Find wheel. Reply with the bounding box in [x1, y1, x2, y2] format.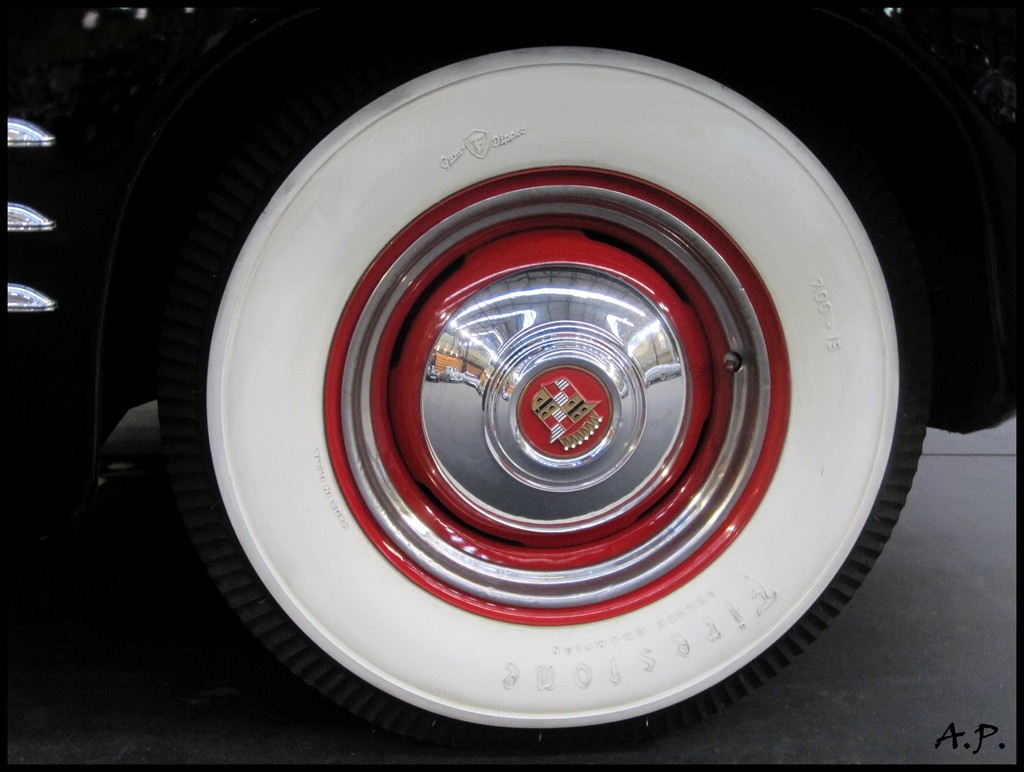
[154, 3, 931, 755].
